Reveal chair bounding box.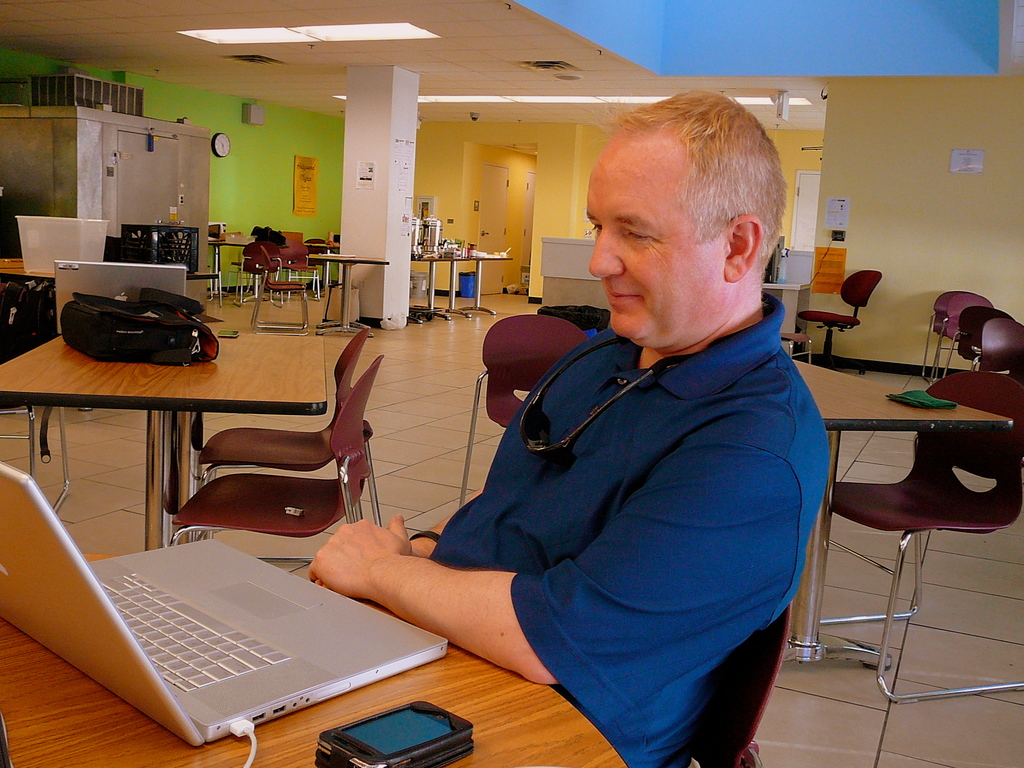
Revealed: rect(794, 267, 884, 378).
